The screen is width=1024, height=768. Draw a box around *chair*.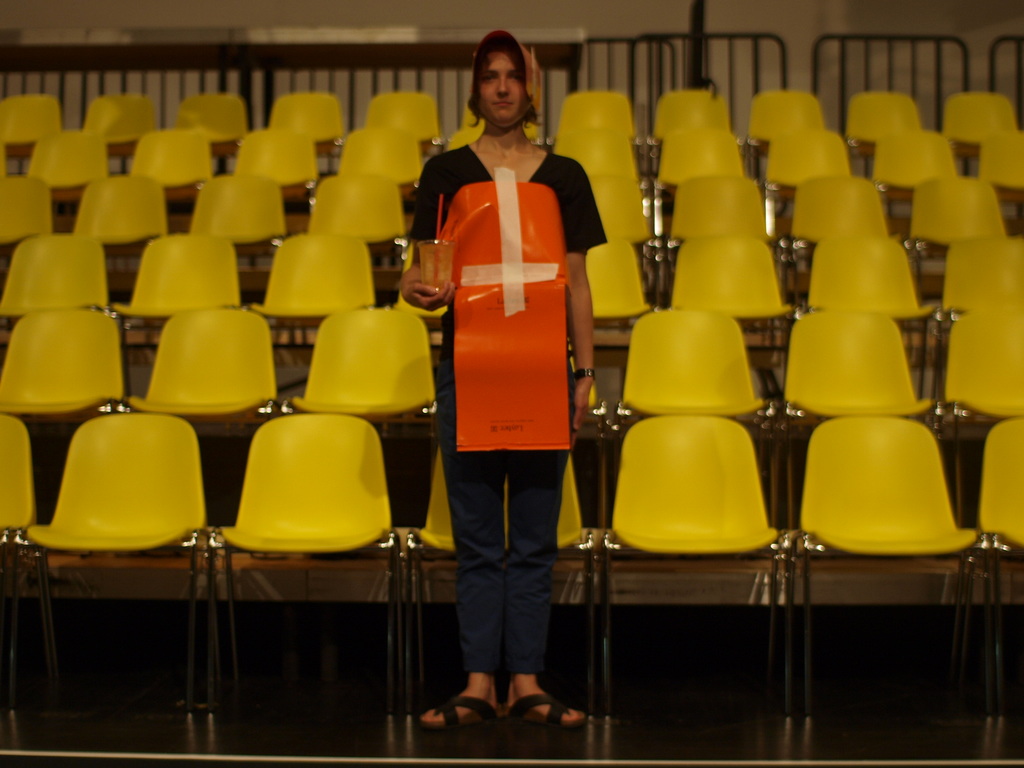
[left=776, top=308, right=932, bottom=438].
